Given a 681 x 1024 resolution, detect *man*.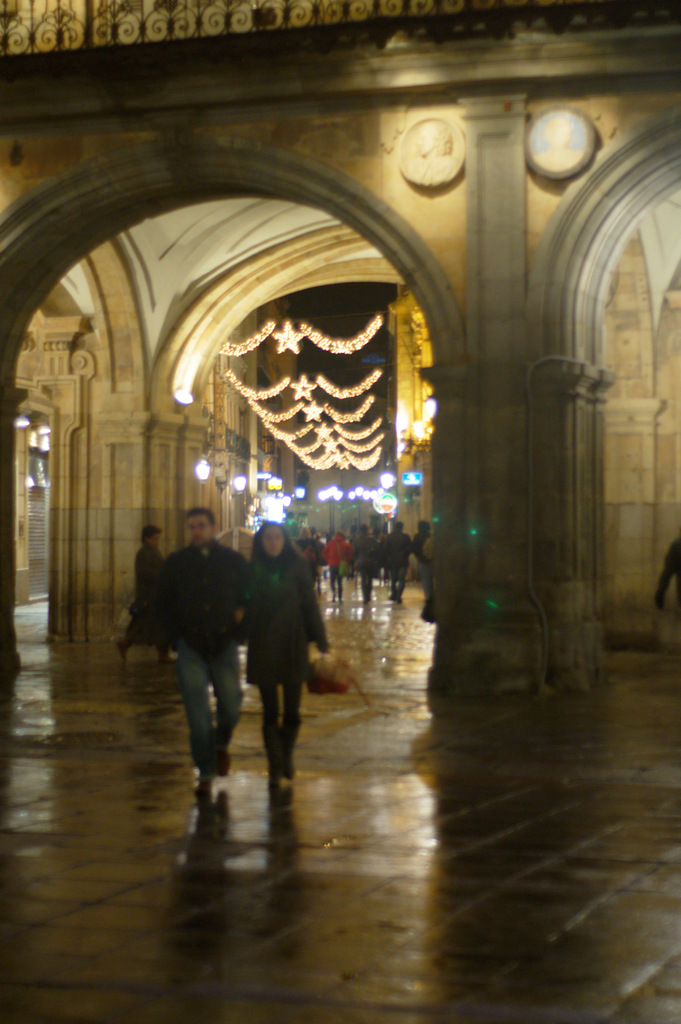
[135, 508, 254, 798].
